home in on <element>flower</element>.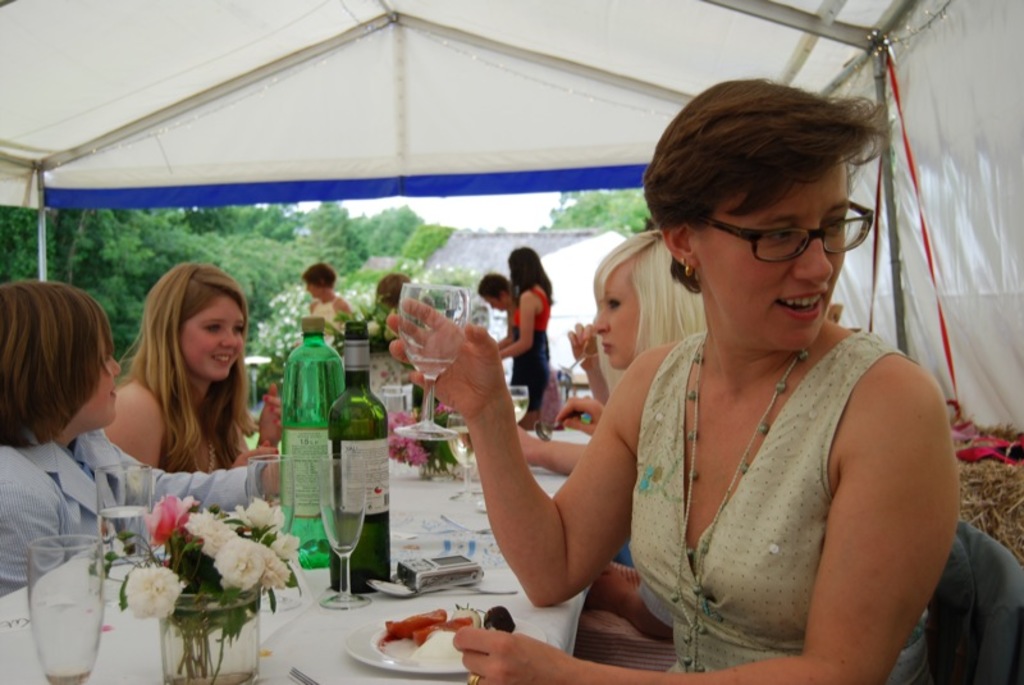
Homed in at Rect(125, 565, 184, 616).
